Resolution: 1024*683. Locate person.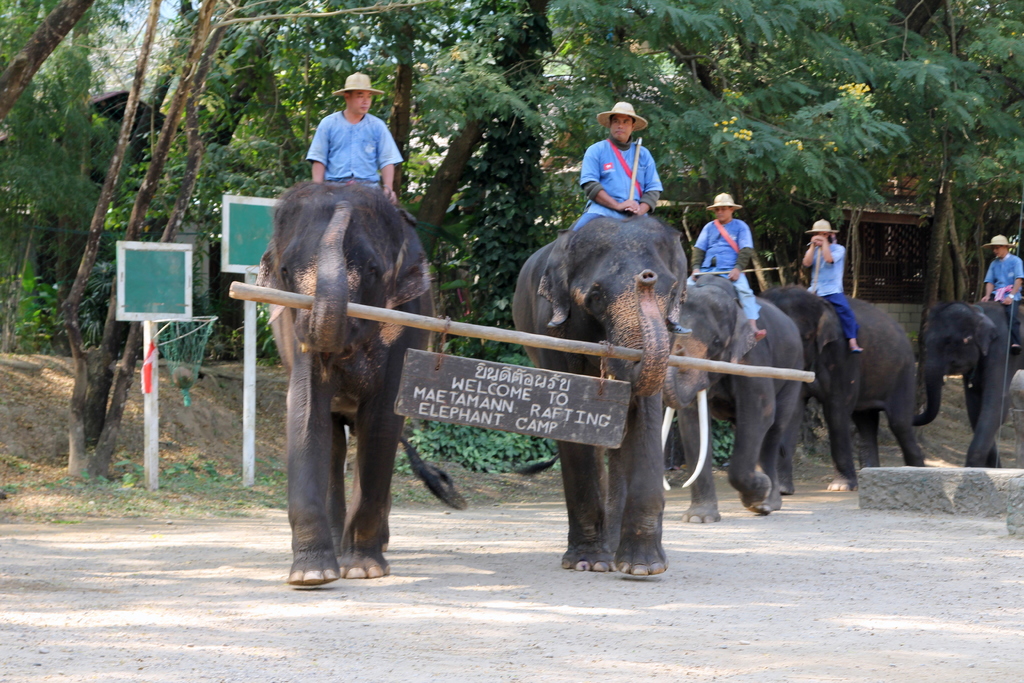
bbox=[531, 101, 691, 334].
